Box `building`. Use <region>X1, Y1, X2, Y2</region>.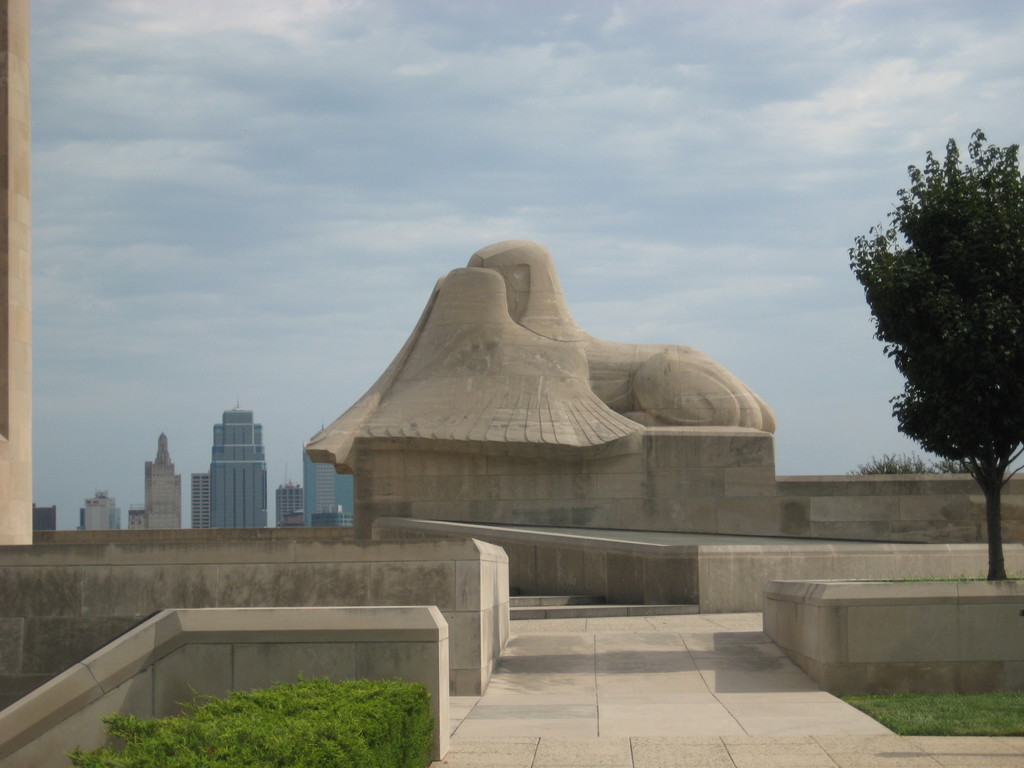
<region>125, 433, 180, 529</region>.
